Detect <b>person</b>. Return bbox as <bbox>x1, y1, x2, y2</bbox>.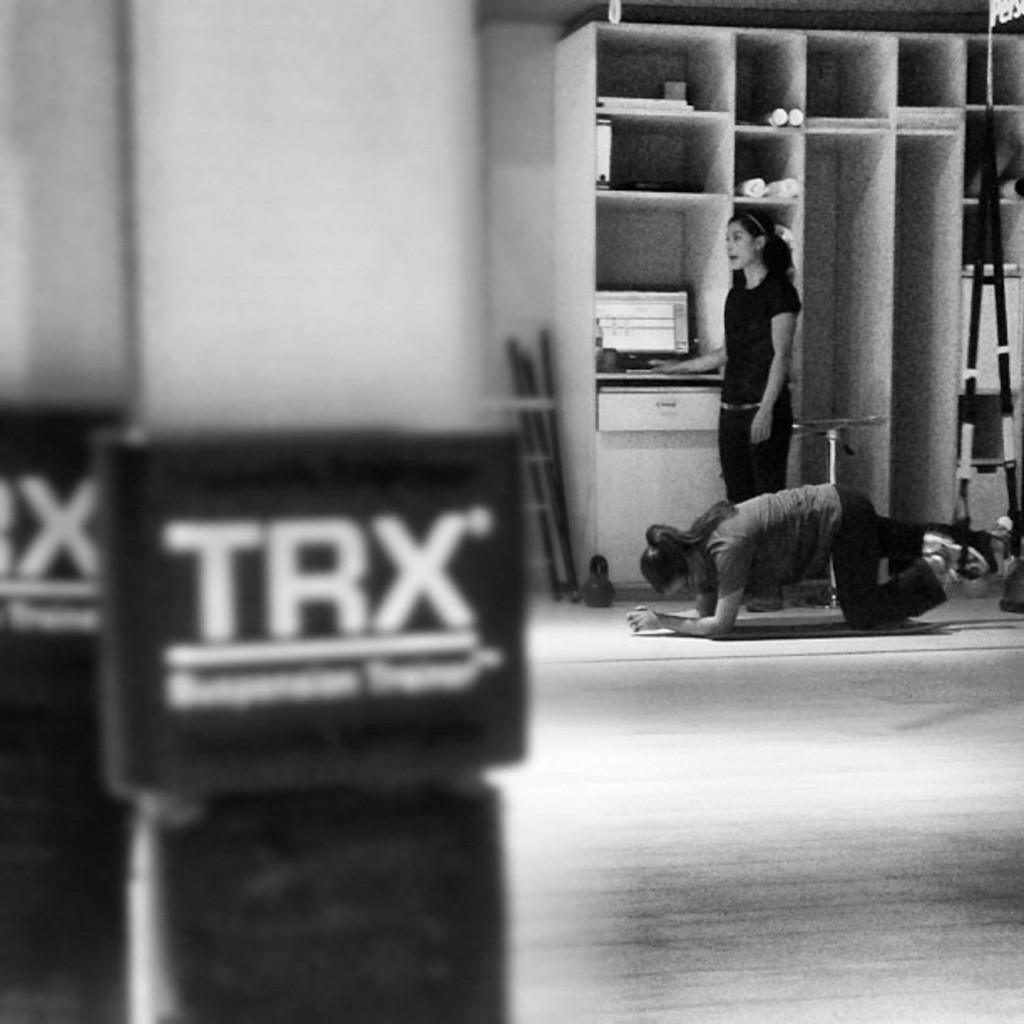
<bbox>631, 487, 972, 632</bbox>.
